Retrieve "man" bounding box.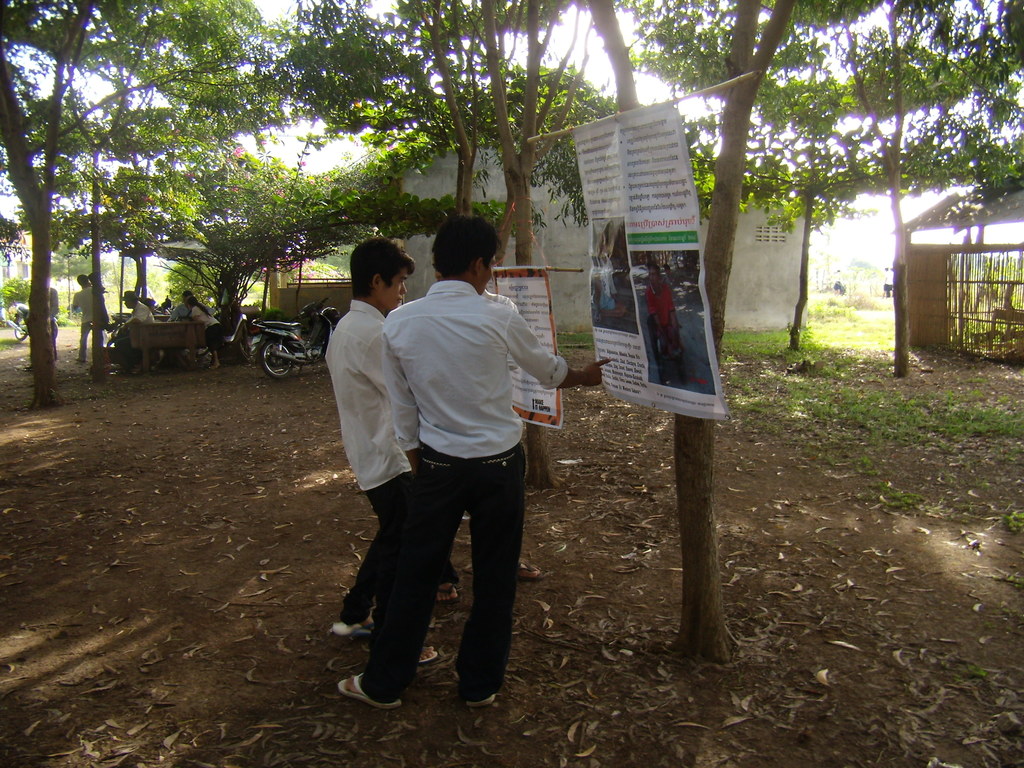
Bounding box: <bbox>332, 234, 440, 667</bbox>.
